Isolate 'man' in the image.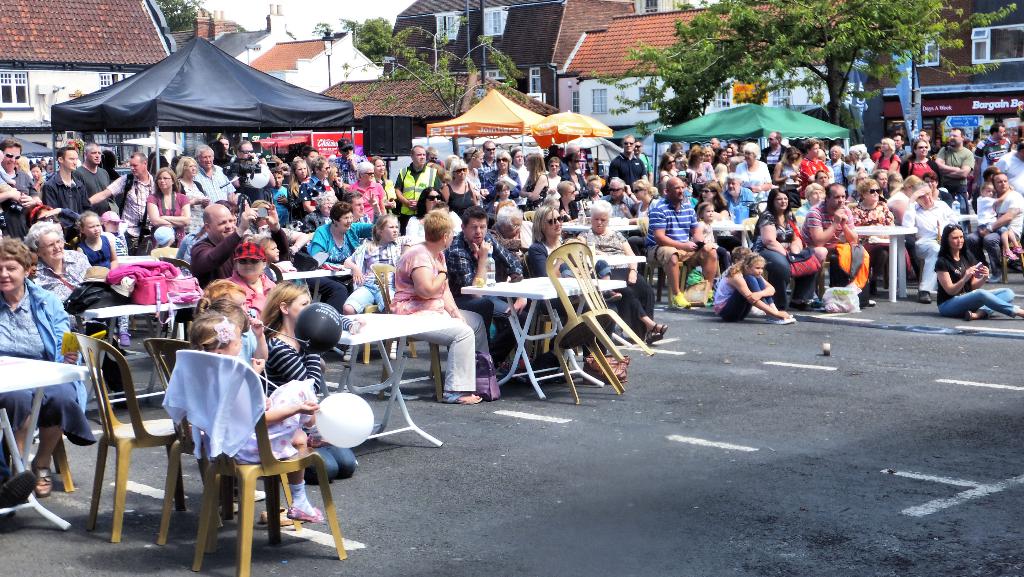
Isolated region: Rect(917, 129, 941, 153).
